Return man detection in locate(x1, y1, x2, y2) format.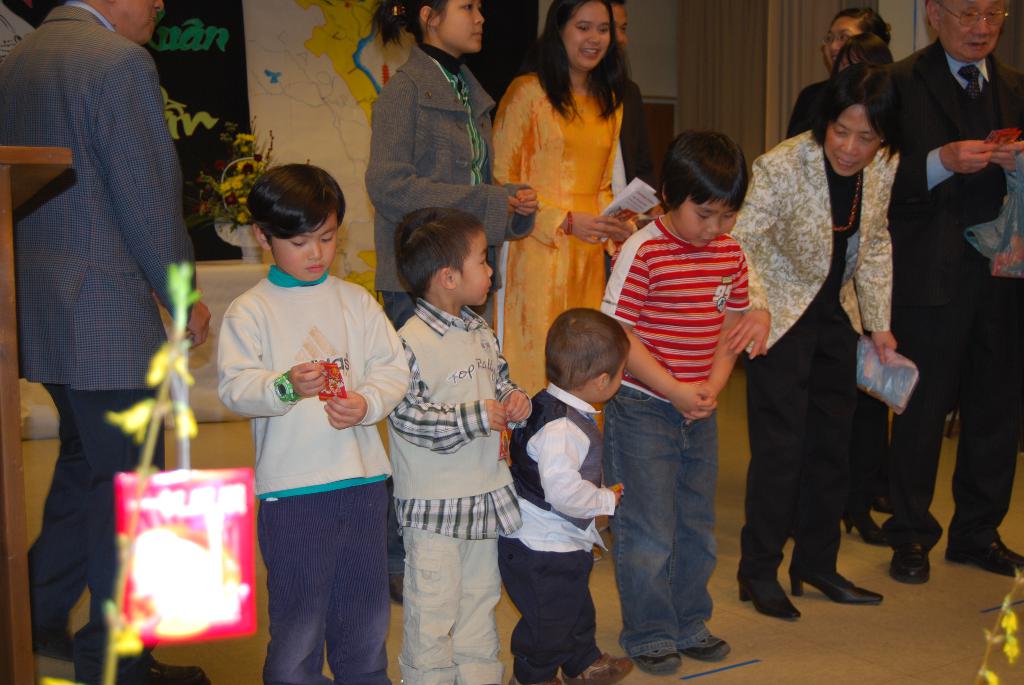
locate(879, 0, 1023, 587).
